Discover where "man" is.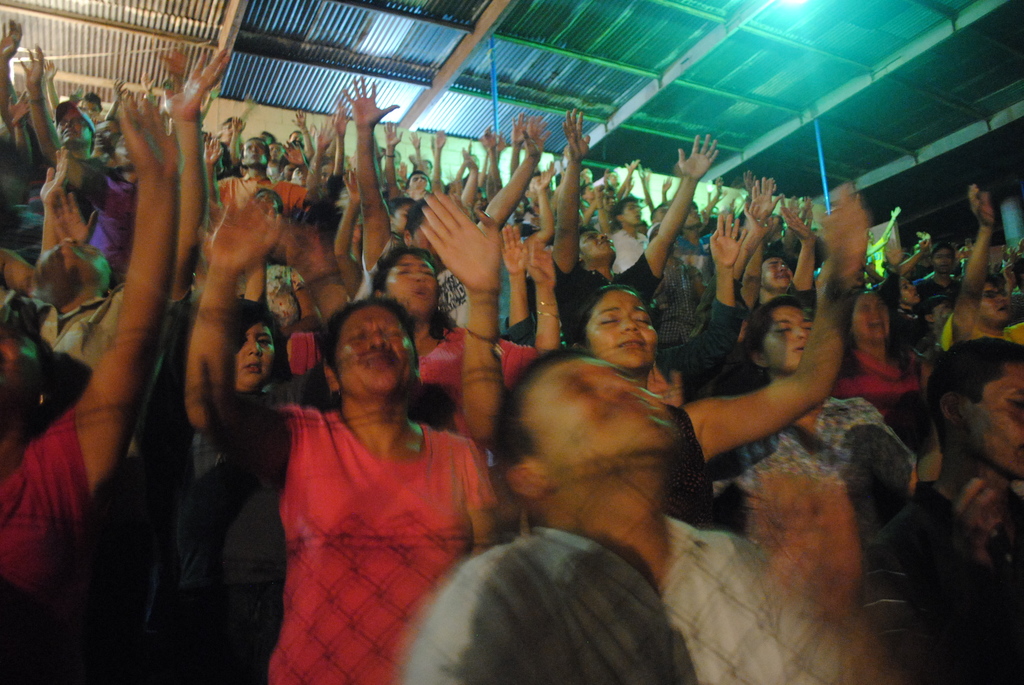
Discovered at l=403, t=347, r=893, b=684.
